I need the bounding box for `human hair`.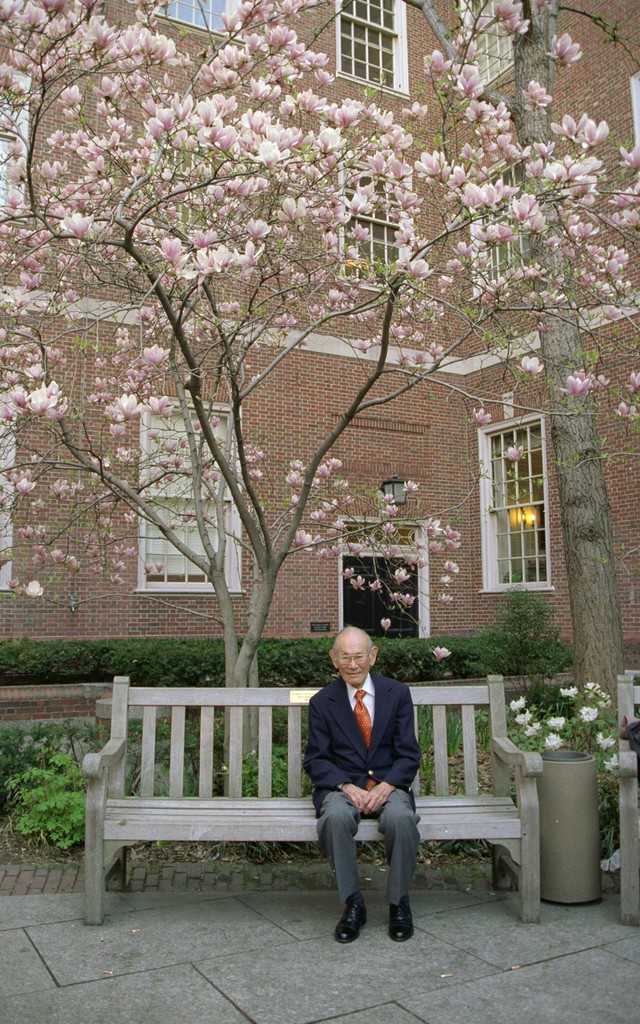
Here it is: x1=324, y1=616, x2=382, y2=655.
